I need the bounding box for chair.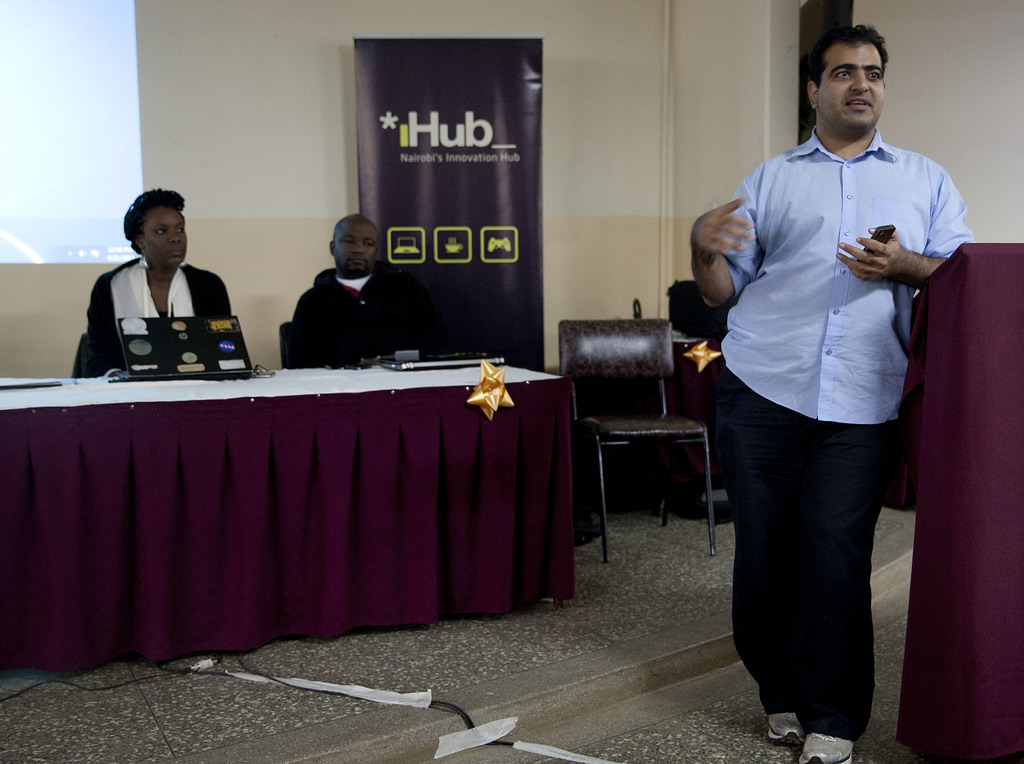
Here it is: {"left": 72, "top": 331, "right": 99, "bottom": 379}.
